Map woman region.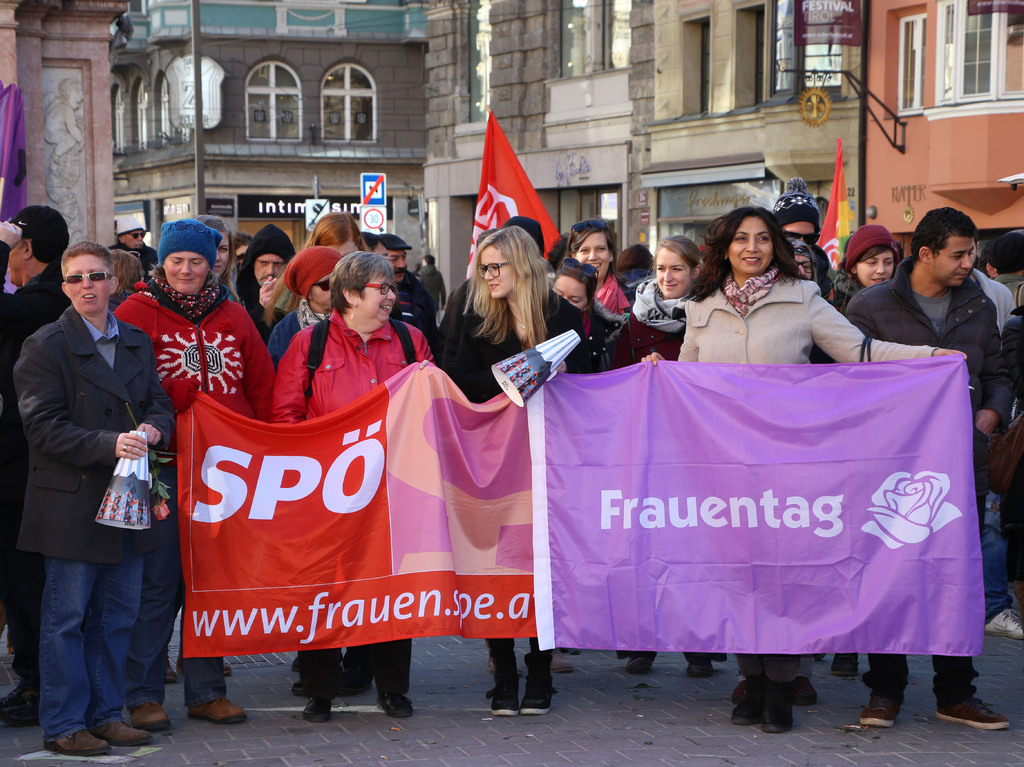
Mapped to Rect(269, 248, 435, 724).
